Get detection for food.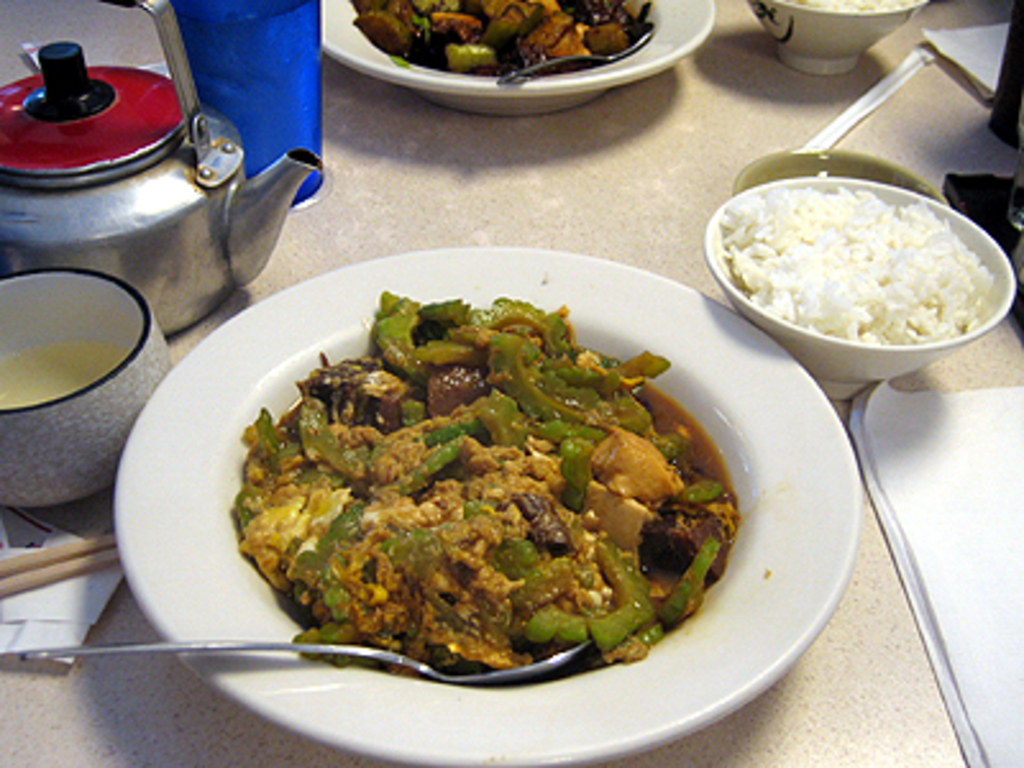
Detection: box(346, 0, 658, 77).
